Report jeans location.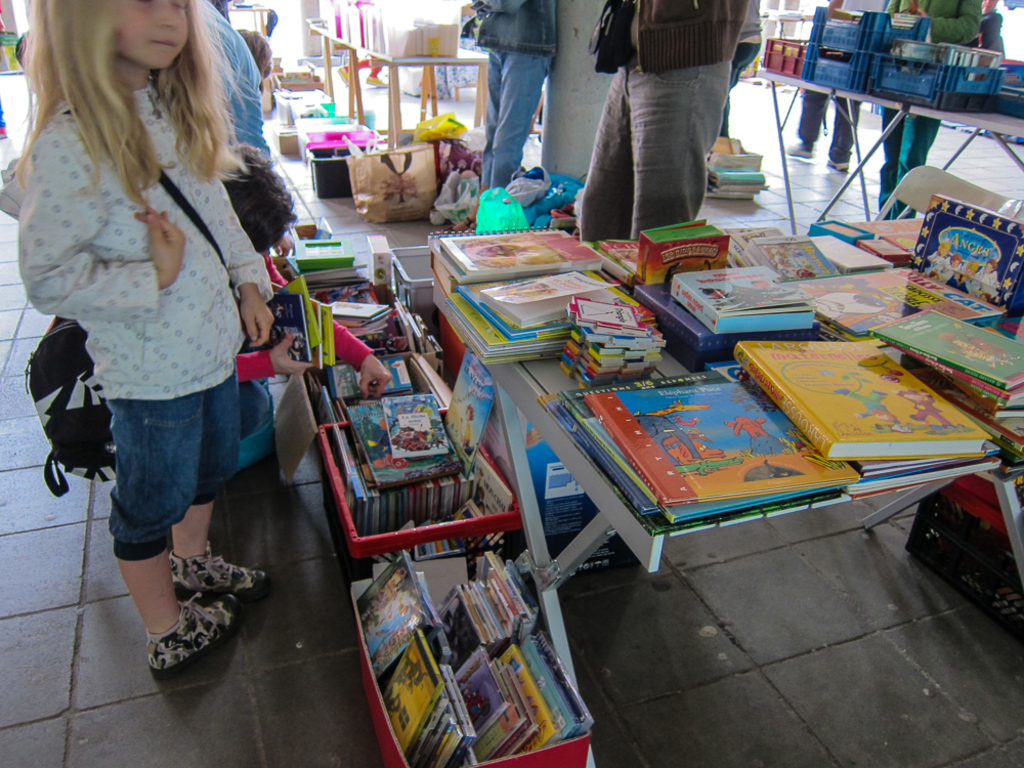
Report: region(109, 368, 243, 557).
